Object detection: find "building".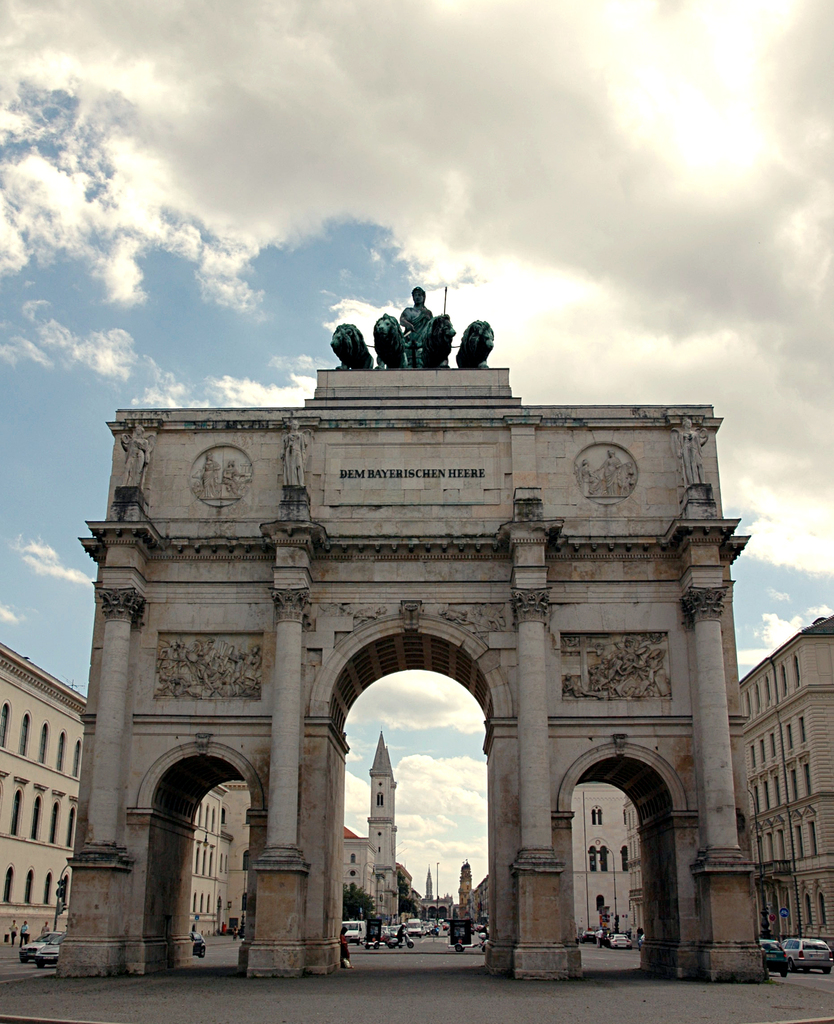
l=0, t=646, r=254, b=988.
